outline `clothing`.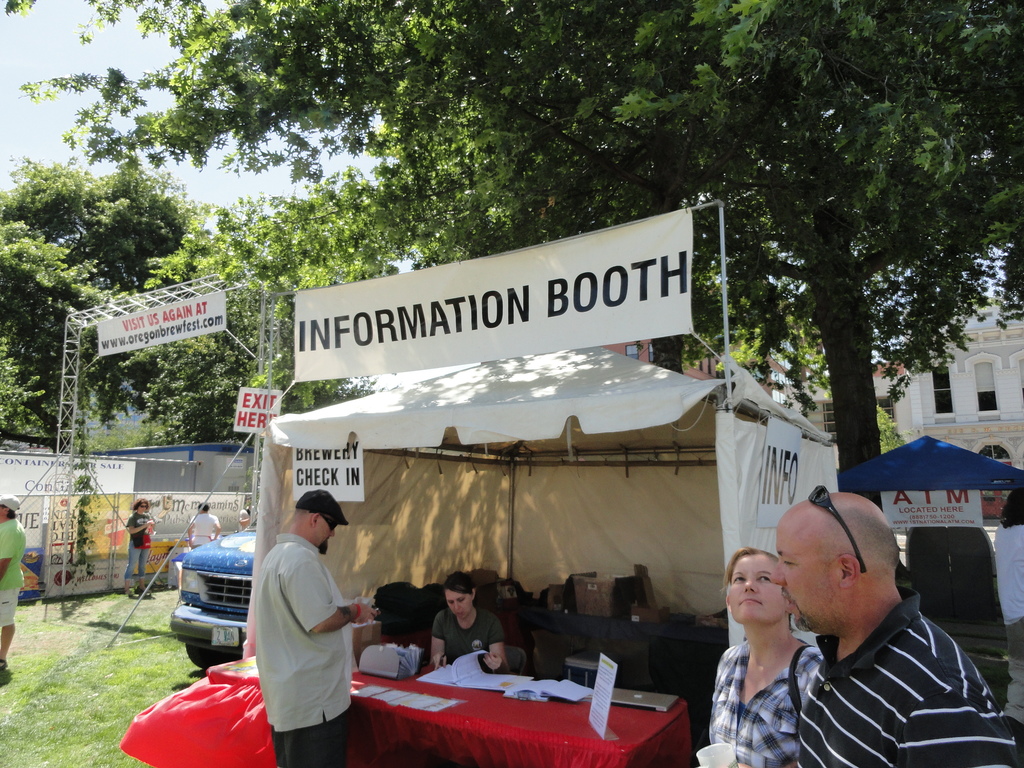
Outline: Rect(695, 639, 840, 767).
